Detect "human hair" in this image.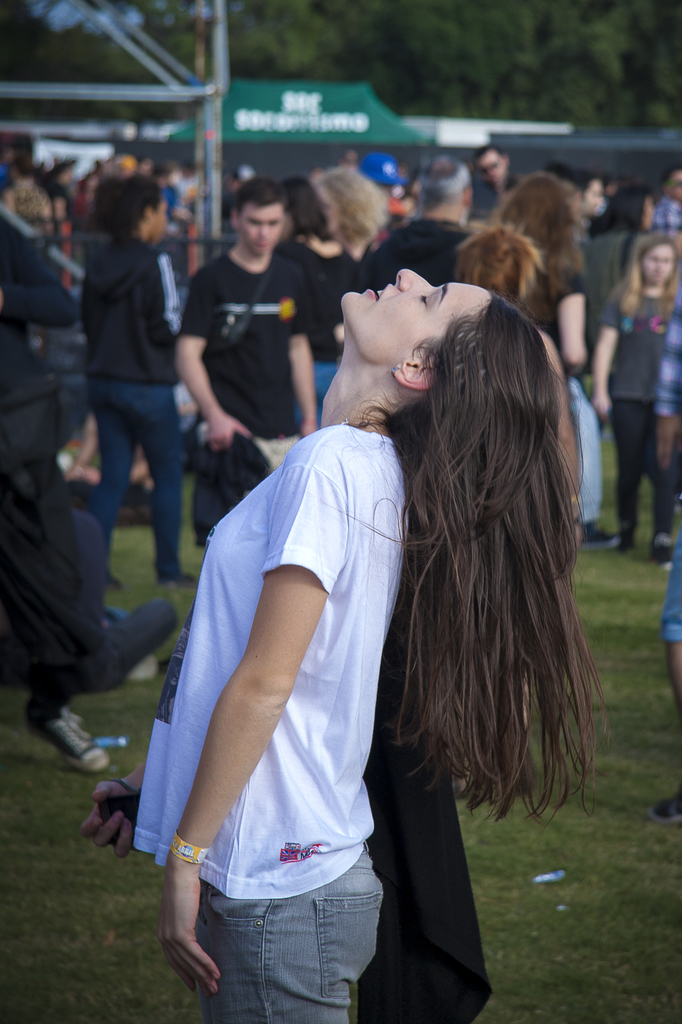
Detection: left=607, top=229, right=681, bottom=322.
